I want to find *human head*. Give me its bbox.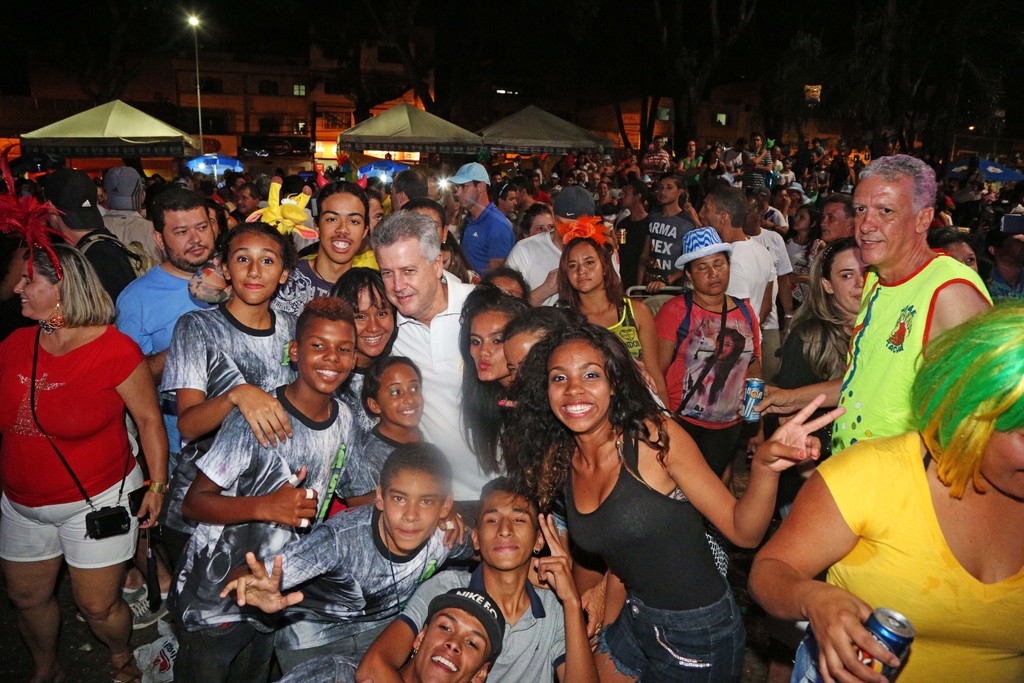
select_region(230, 183, 257, 219).
